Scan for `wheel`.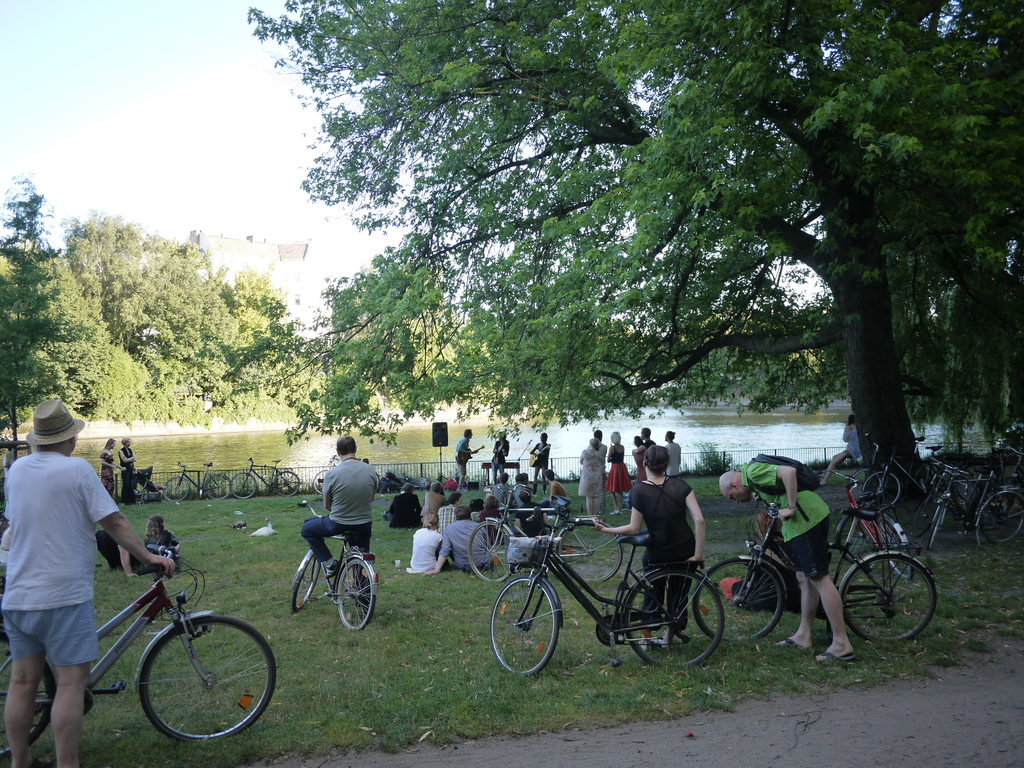
Scan result: BBox(337, 556, 378, 632).
